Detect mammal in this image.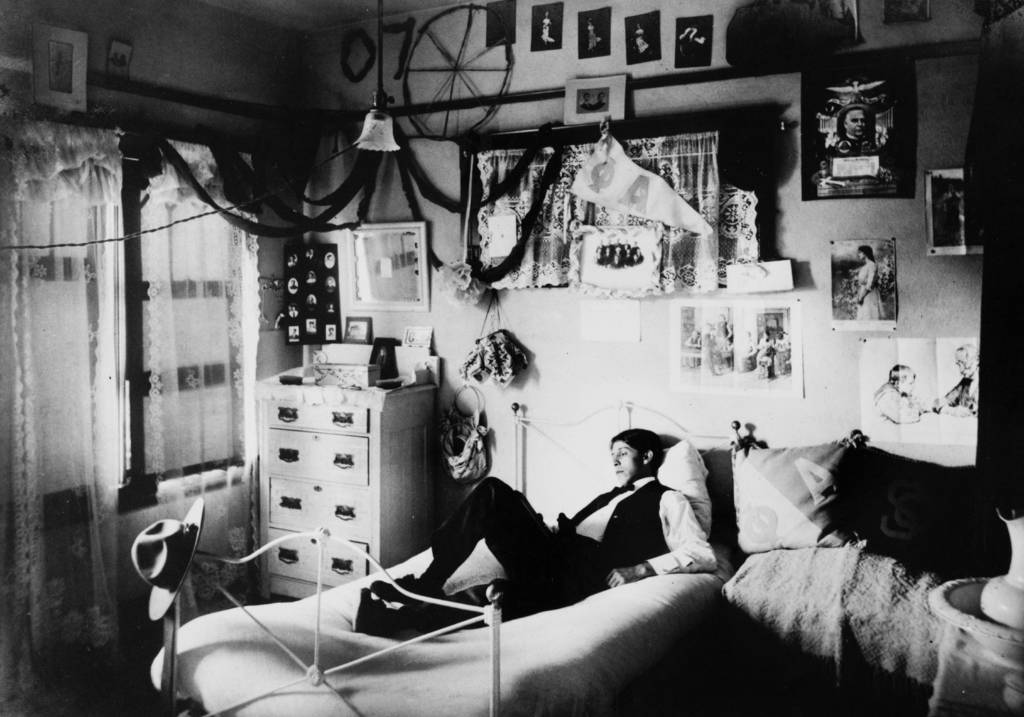
Detection: 868:361:927:424.
